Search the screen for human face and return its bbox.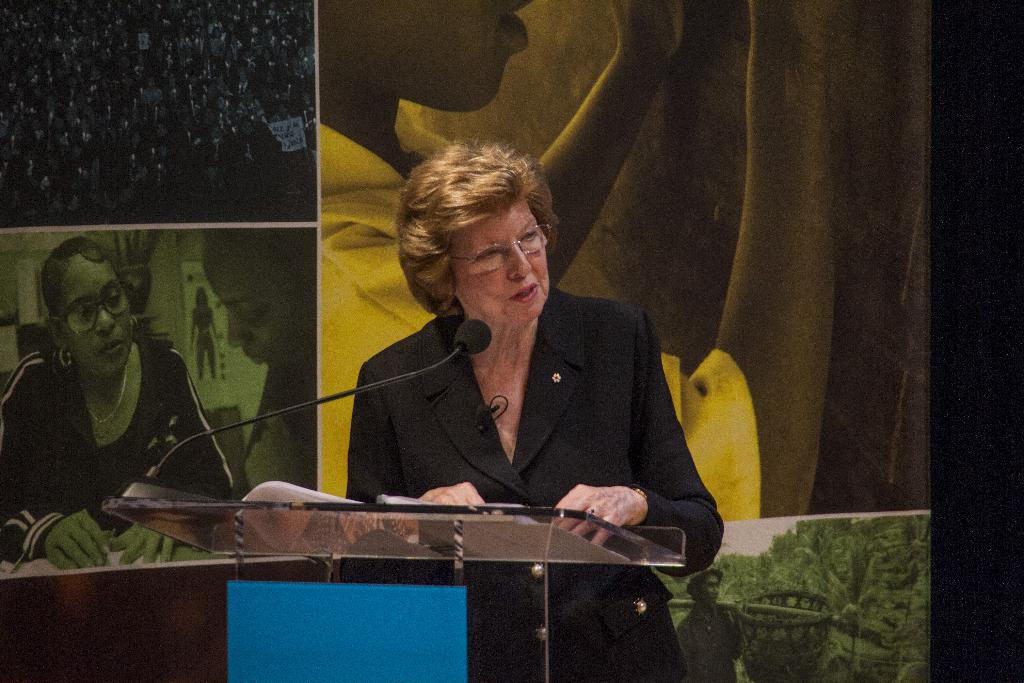
Found: [left=444, top=183, right=548, bottom=325].
